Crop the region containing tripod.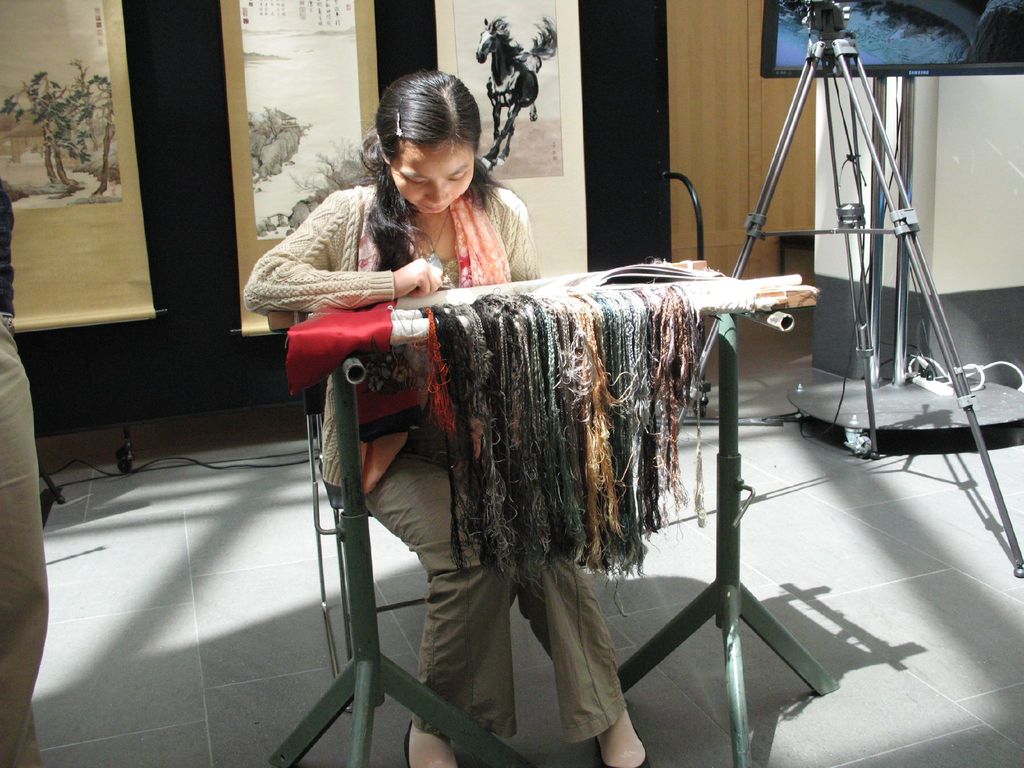
Crop region: {"x1": 676, "y1": 3, "x2": 1023, "y2": 581}.
